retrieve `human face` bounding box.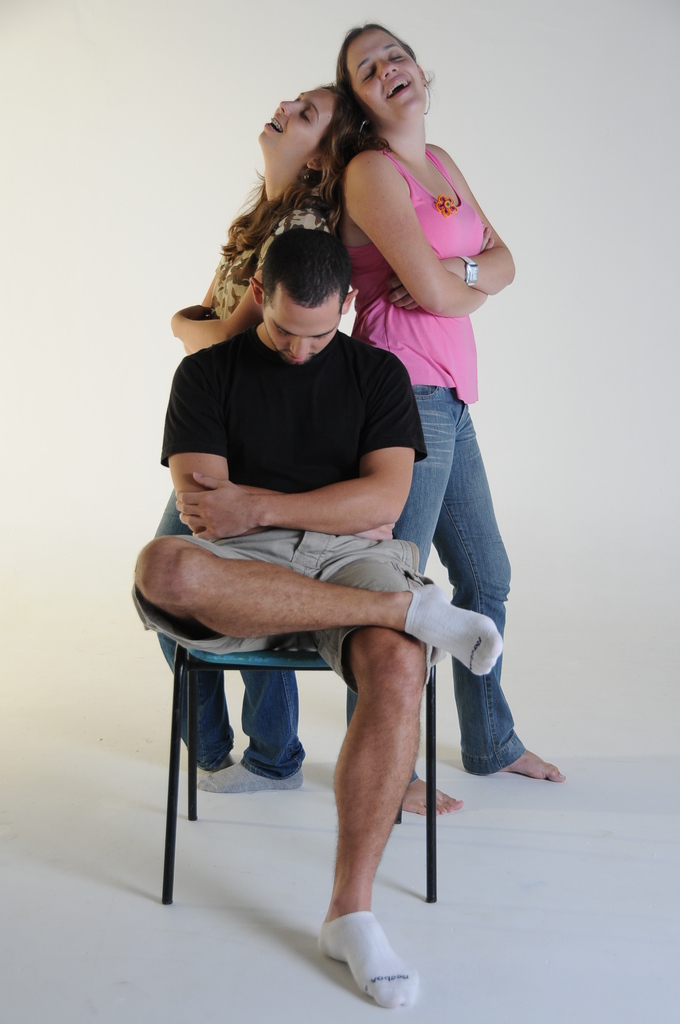
Bounding box: <box>259,292,344,364</box>.
